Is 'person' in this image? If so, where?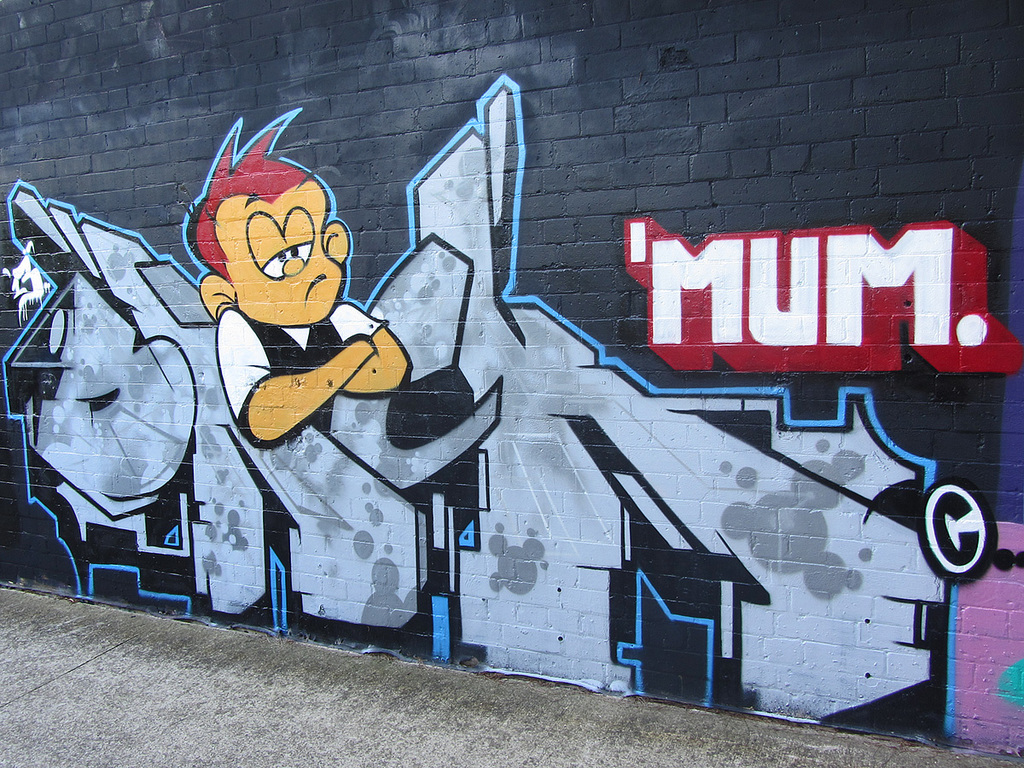
Yes, at (166,114,405,541).
